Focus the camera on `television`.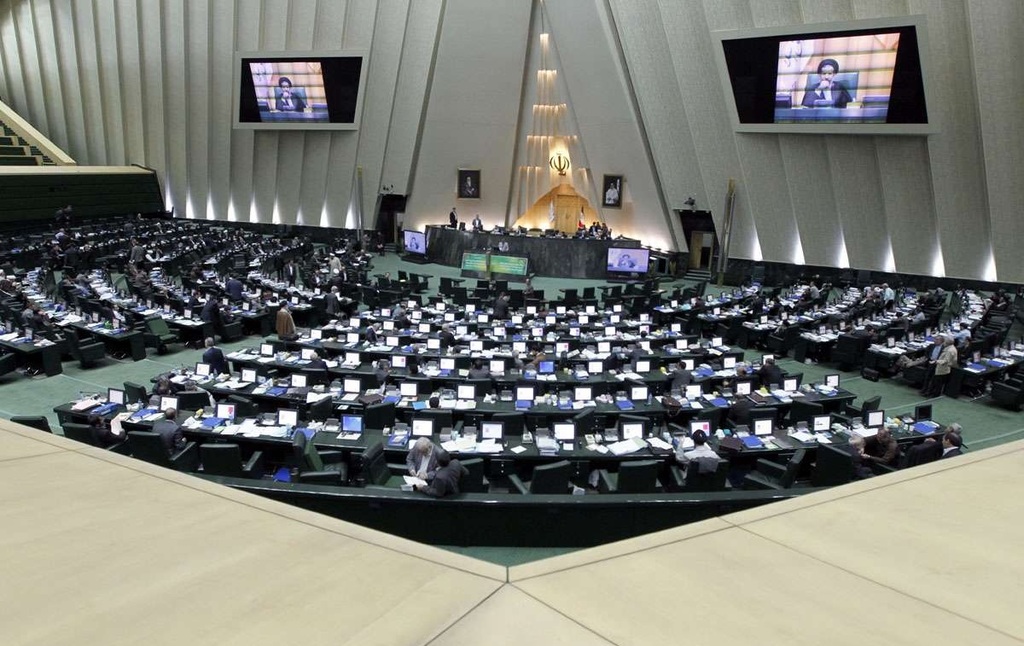
Focus region: 242,57,366,123.
